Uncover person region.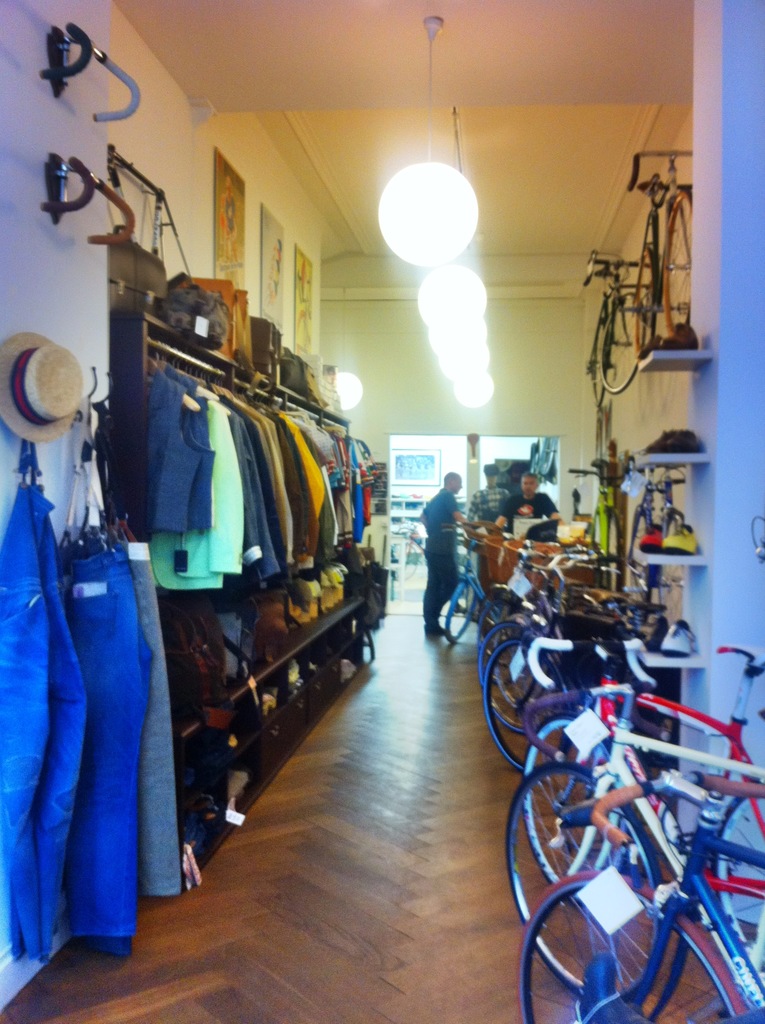
Uncovered: x1=467, y1=465, x2=513, y2=526.
